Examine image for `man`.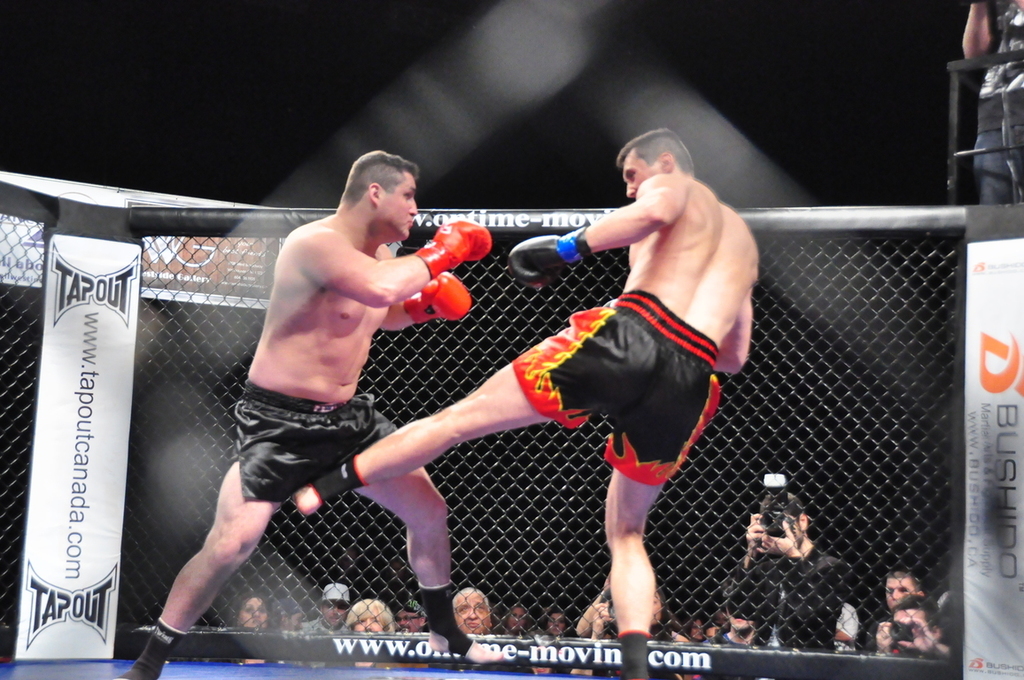
Examination result: detection(831, 599, 861, 652).
